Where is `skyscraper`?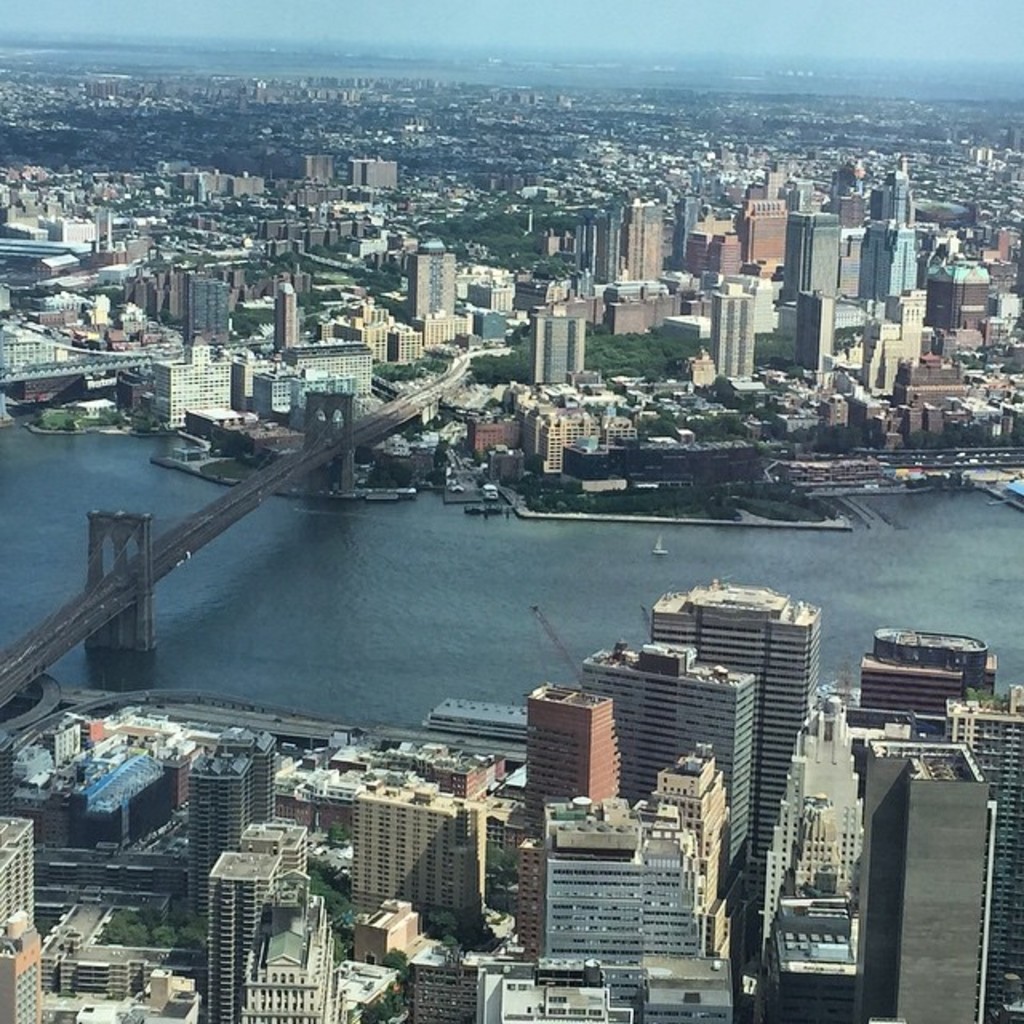
[left=795, top=285, right=834, bottom=368].
